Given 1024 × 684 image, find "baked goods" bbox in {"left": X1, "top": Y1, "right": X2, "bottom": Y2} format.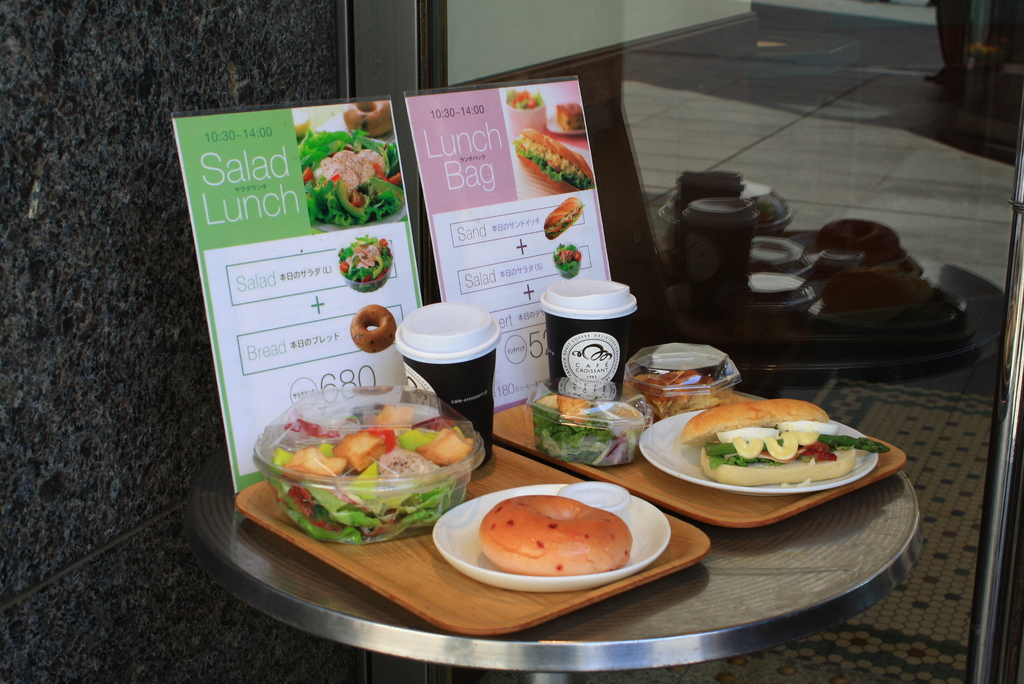
{"left": 474, "top": 493, "right": 636, "bottom": 576}.
